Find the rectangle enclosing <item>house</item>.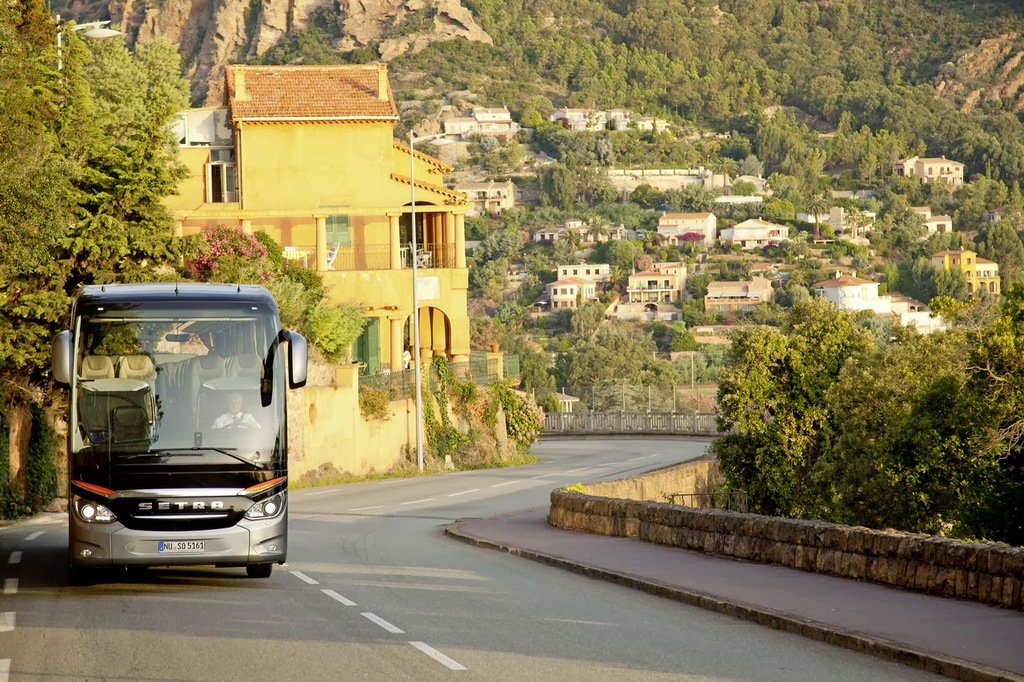
<box>131,62,485,342</box>.
